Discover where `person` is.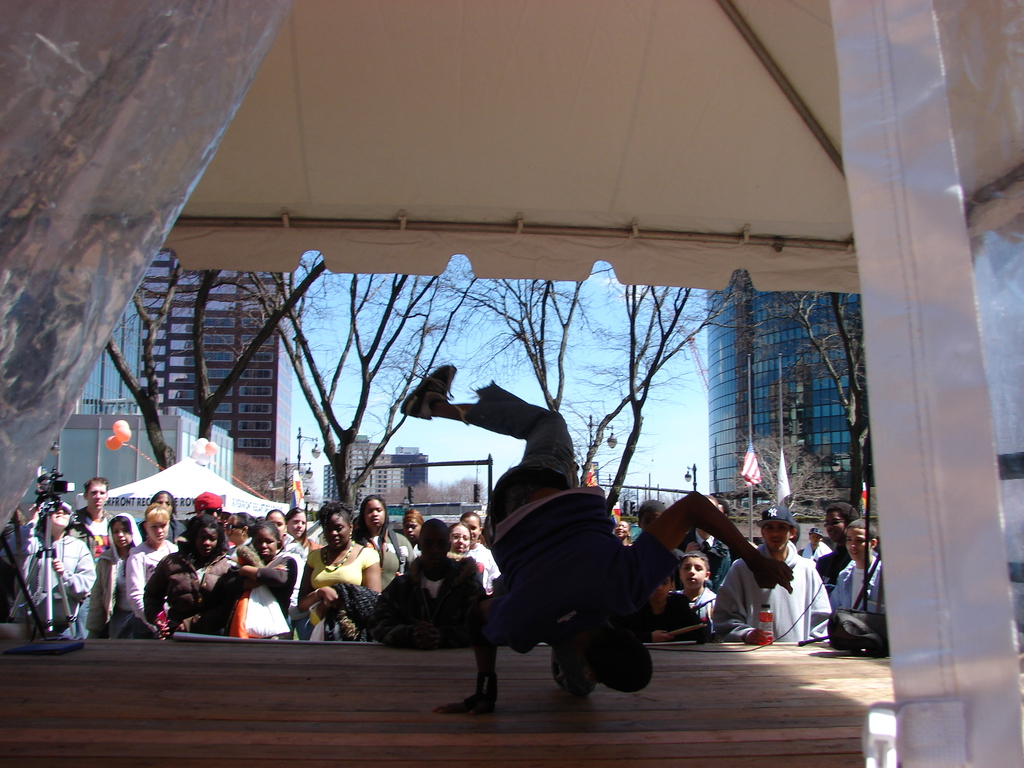
Discovered at <region>390, 511, 426, 581</region>.
